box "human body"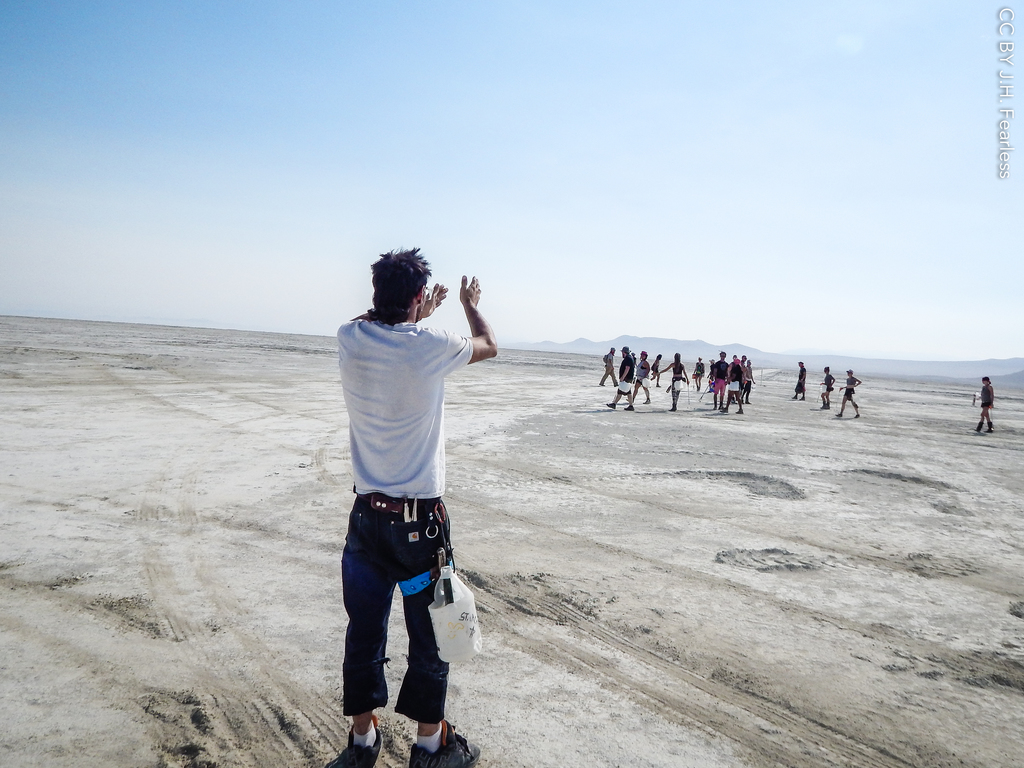
{"x1": 623, "y1": 349, "x2": 648, "y2": 405}
